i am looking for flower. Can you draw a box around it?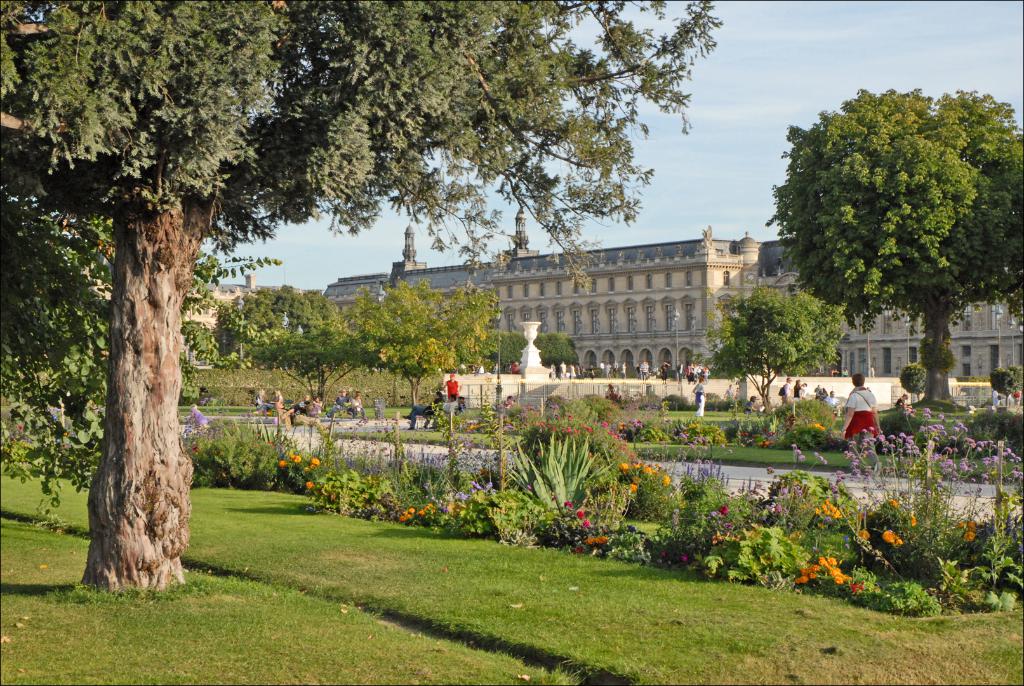
Sure, the bounding box is 881 527 904 550.
